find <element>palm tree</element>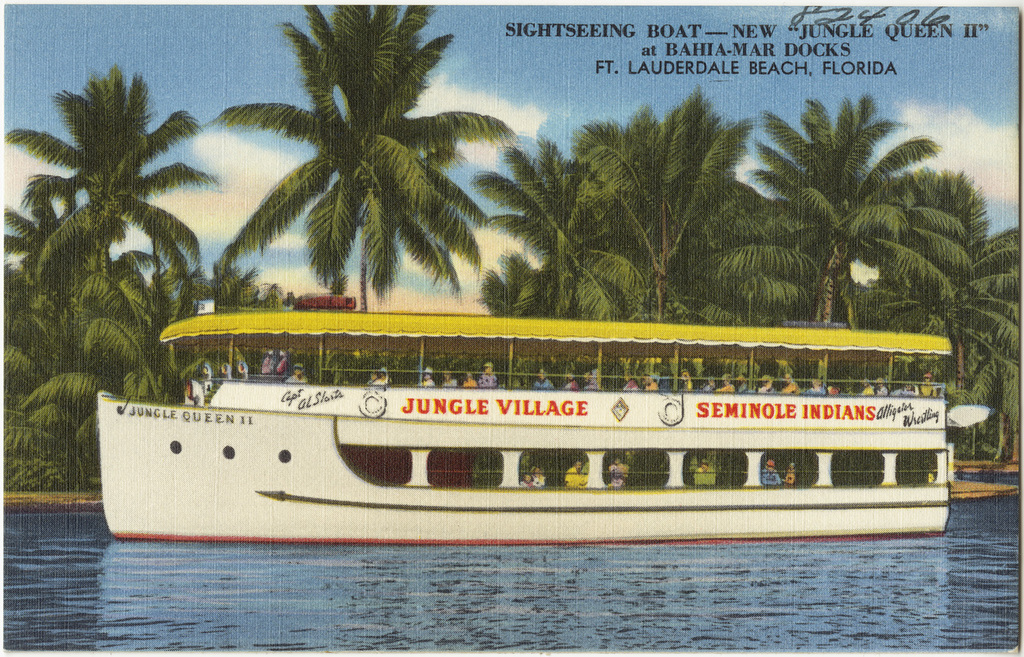
l=598, t=106, r=748, b=310
